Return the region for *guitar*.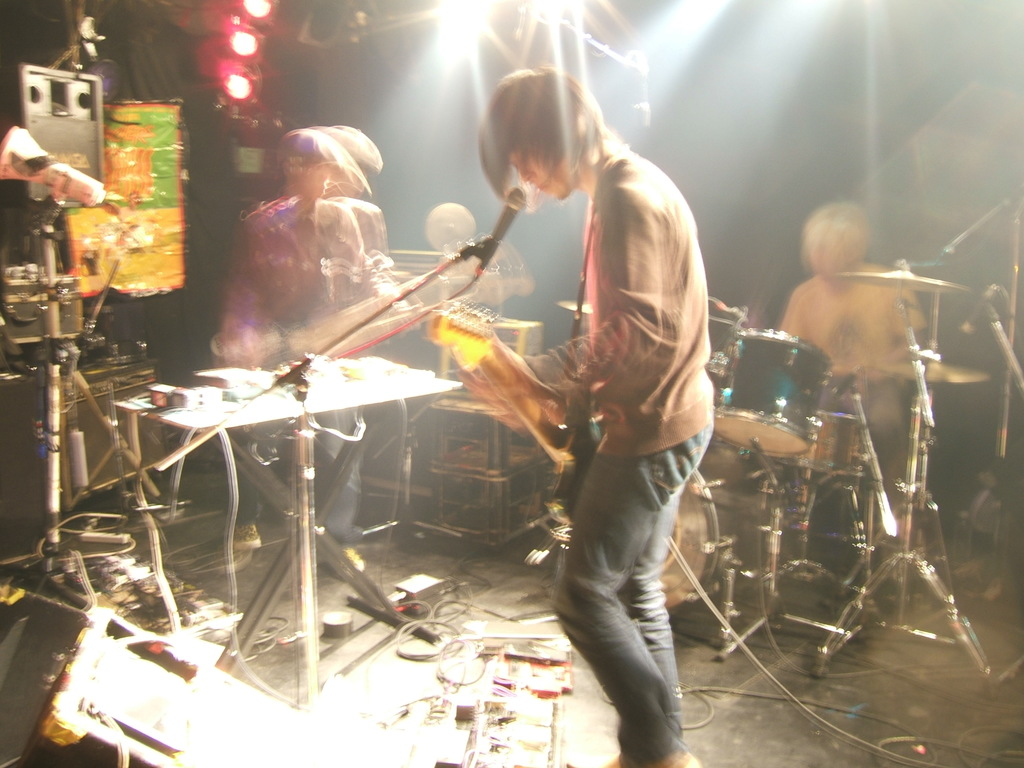
(419,295,607,570).
